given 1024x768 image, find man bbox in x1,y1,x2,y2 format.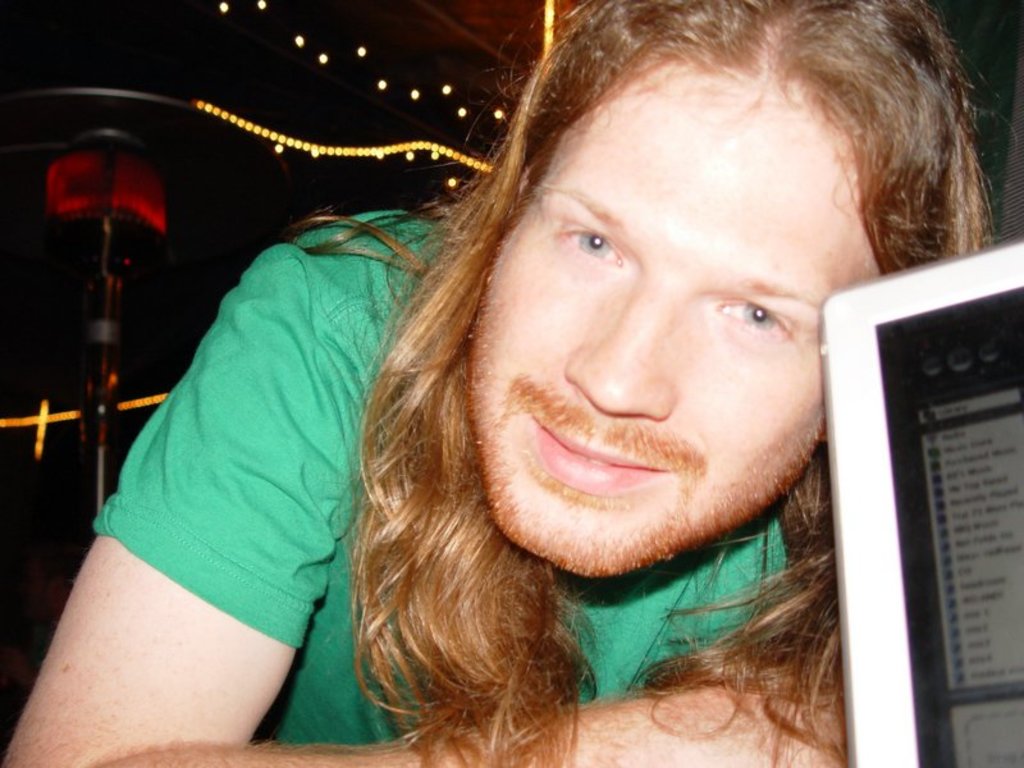
38,54,1023,760.
